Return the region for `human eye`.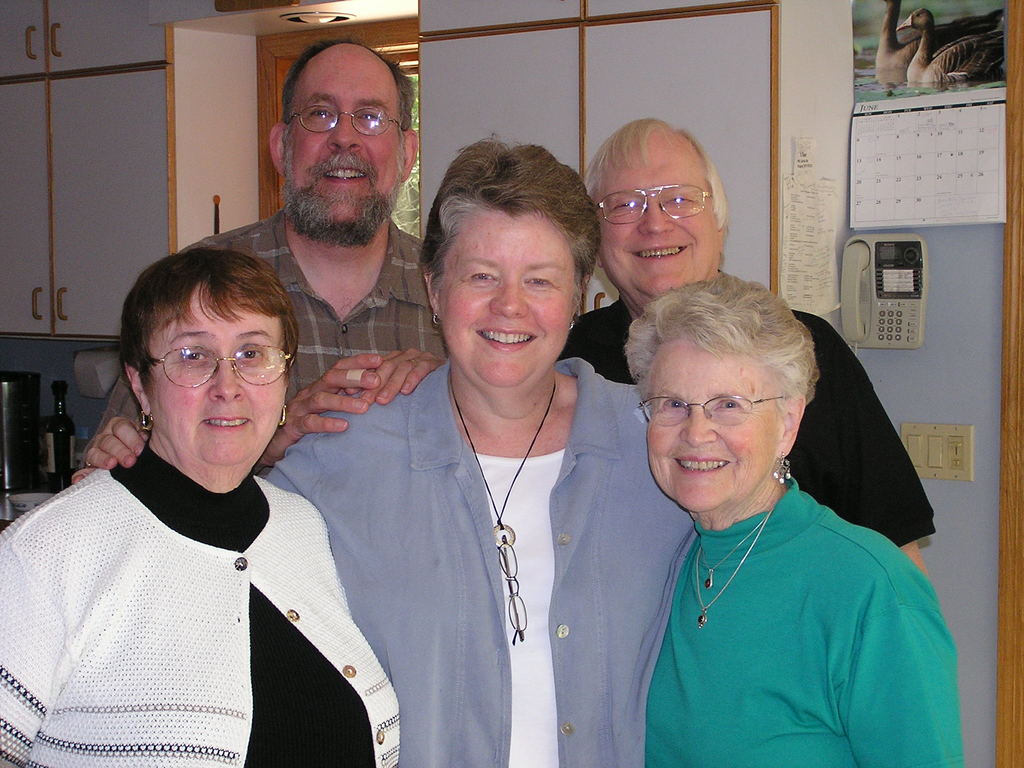
pyautogui.locateOnScreen(357, 109, 380, 124).
